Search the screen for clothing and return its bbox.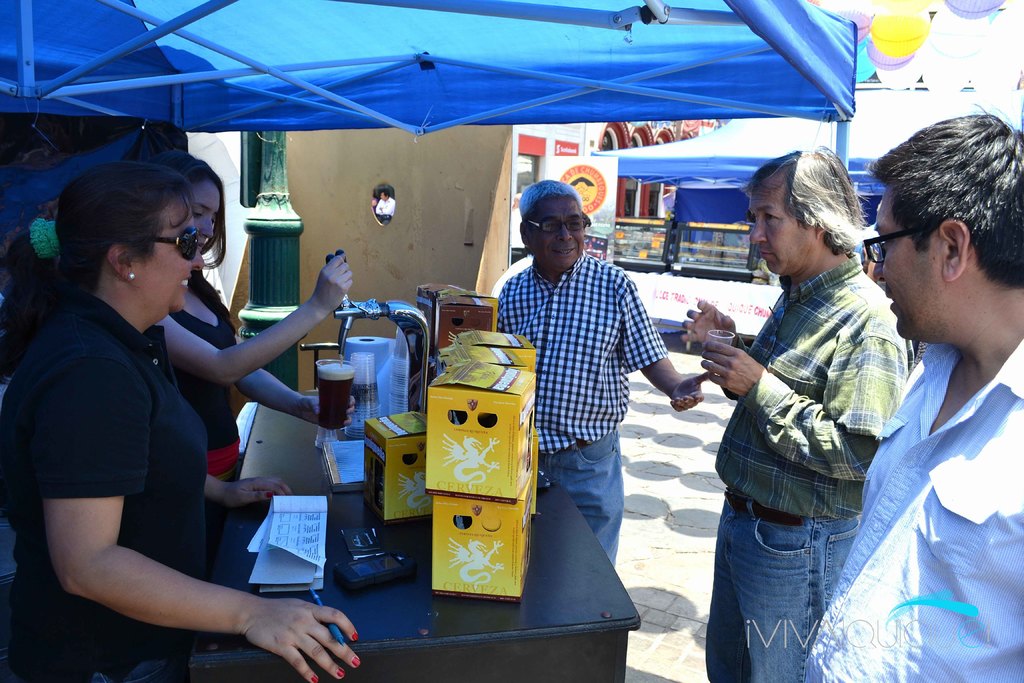
Found: [x1=0, y1=288, x2=209, y2=671].
